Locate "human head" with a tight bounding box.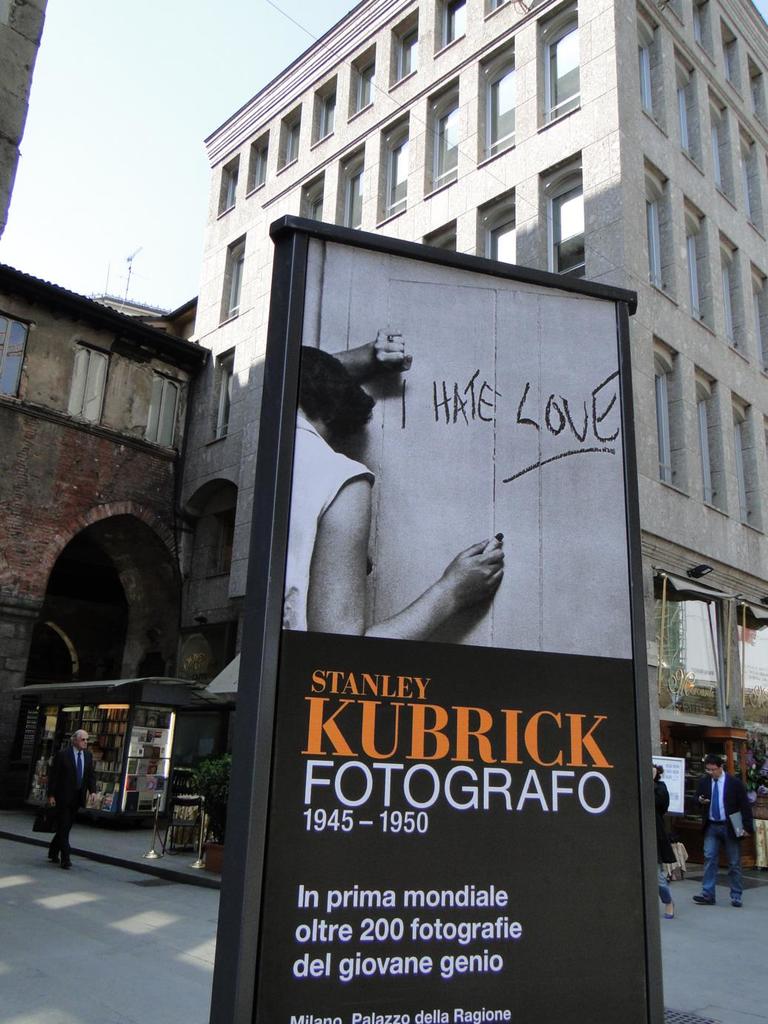
[72, 731, 91, 754].
